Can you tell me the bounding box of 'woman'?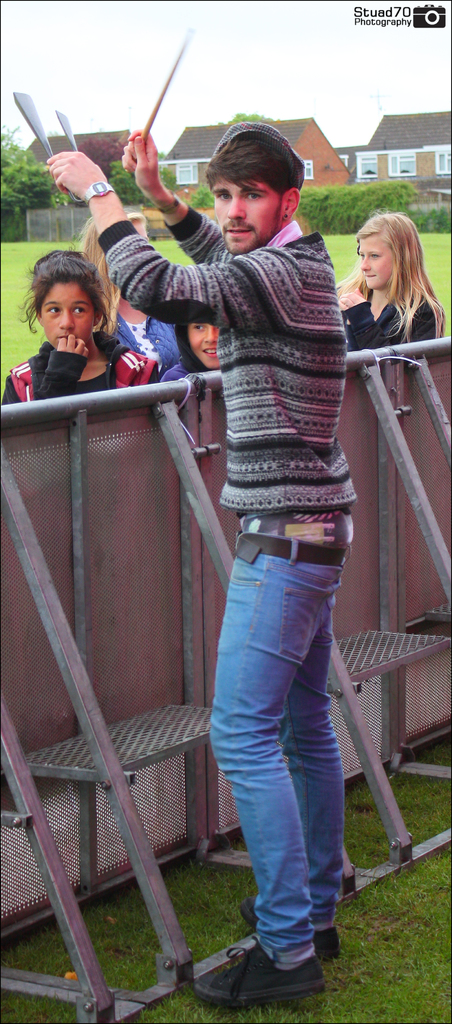
pyautogui.locateOnScreen(334, 212, 446, 351).
